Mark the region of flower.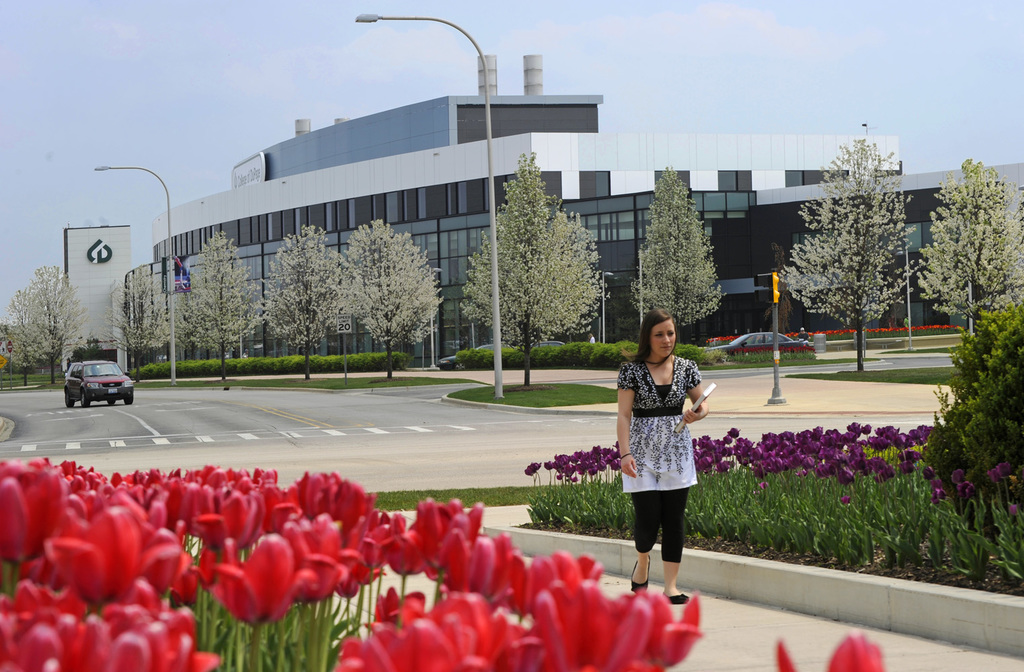
Region: crop(769, 633, 889, 671).
